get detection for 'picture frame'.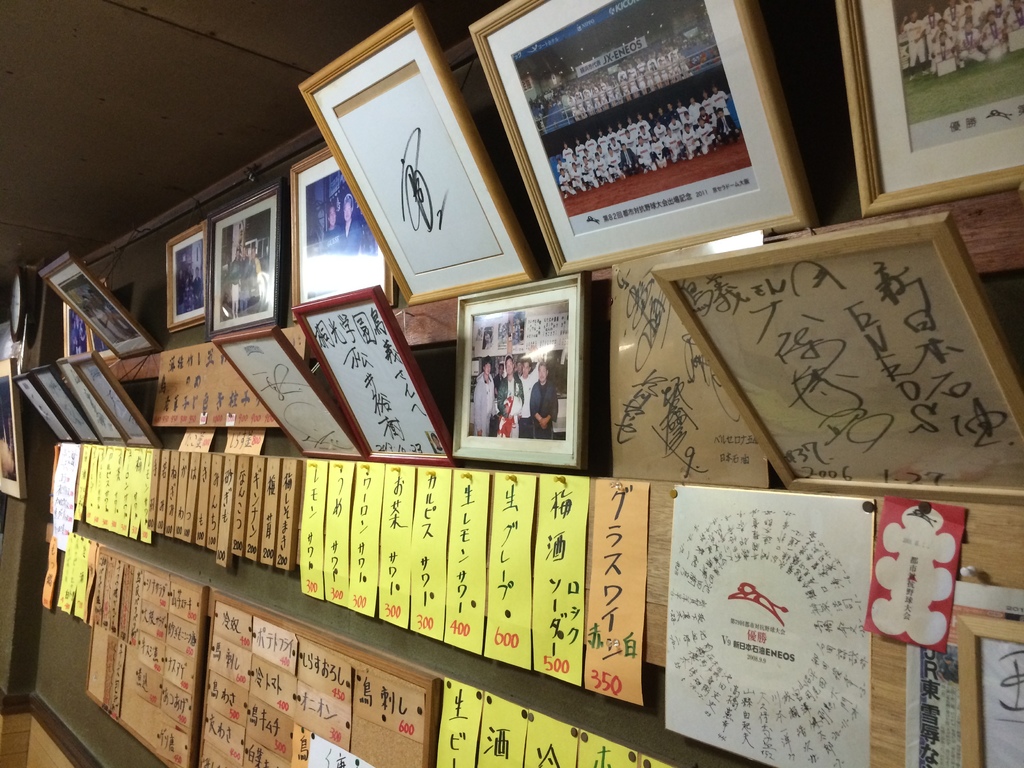
Detection: <region>837, 0, 1023, 223</region>.
